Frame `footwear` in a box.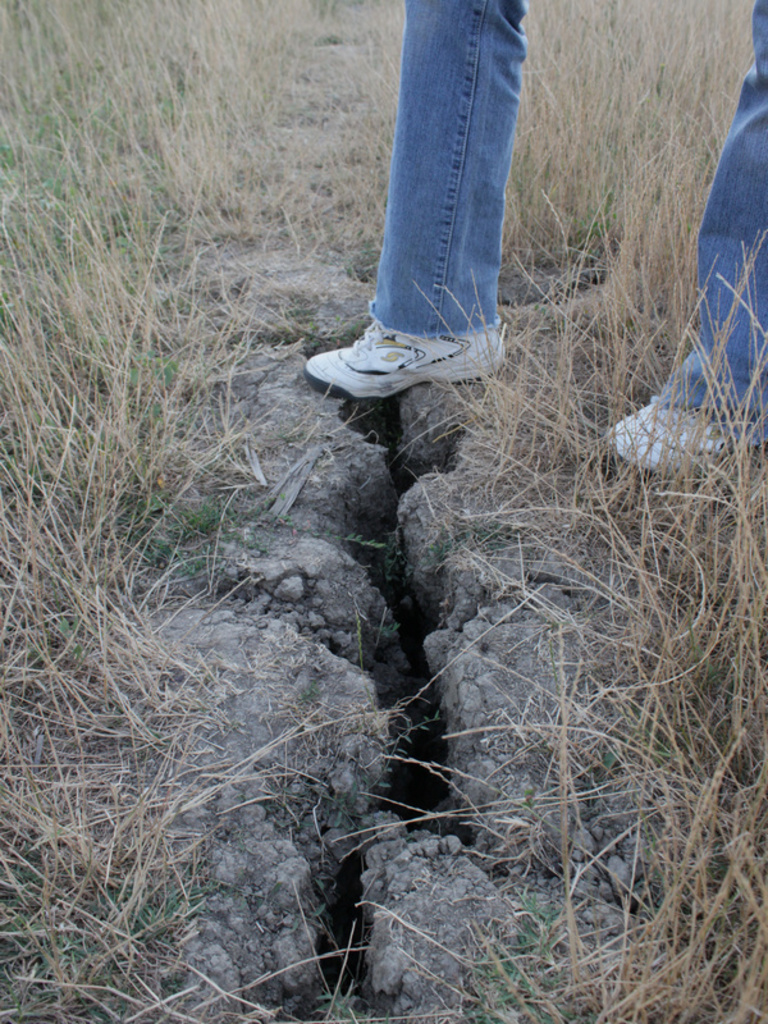
600/402/753/474.
